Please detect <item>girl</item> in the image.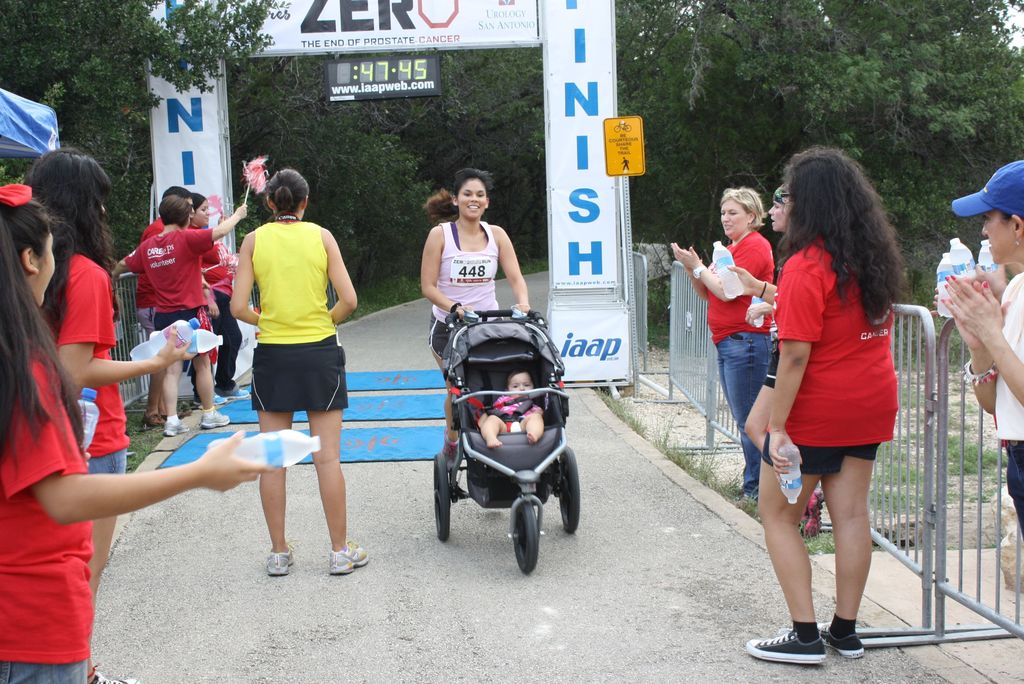
left=945, top=157, right=1023, bottom=537.
